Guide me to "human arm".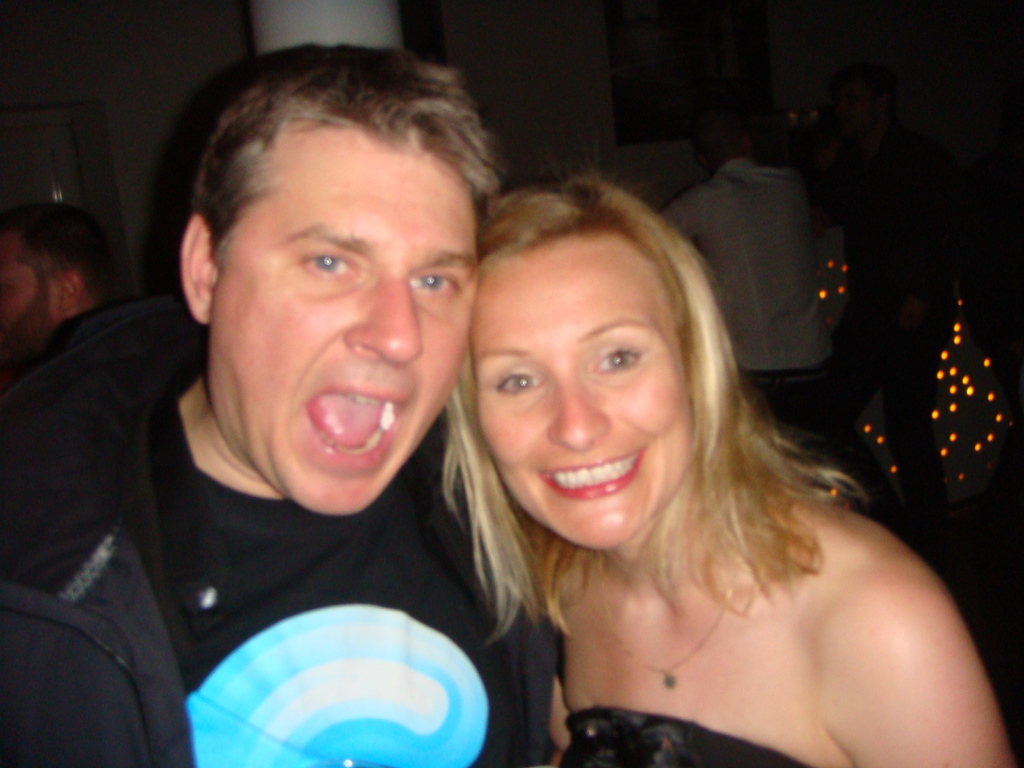
Guidance: l=662, t=188, r=697, b=241.
